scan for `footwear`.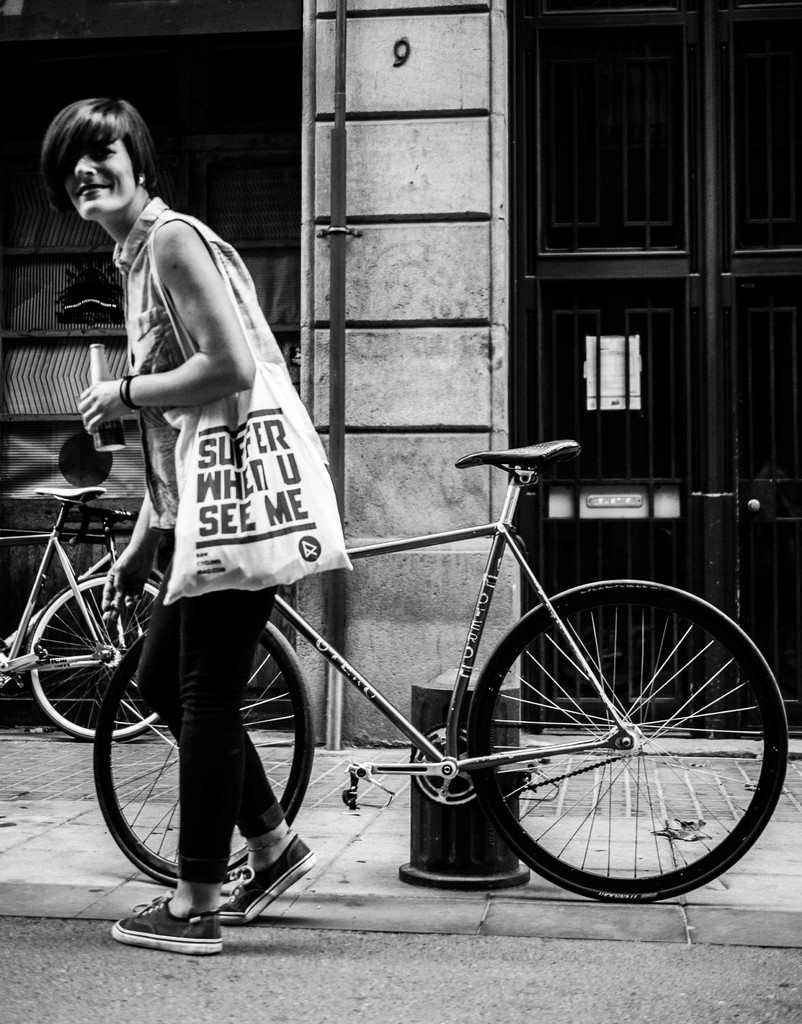
Scan result: 223:827:323:920.
